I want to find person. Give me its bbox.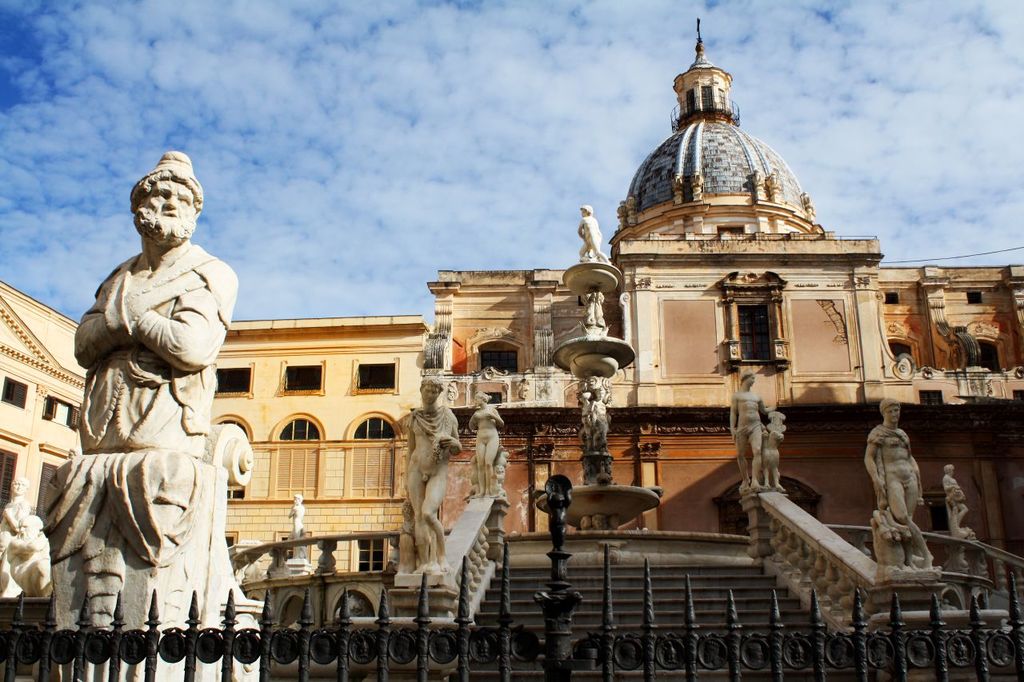
Rect(73, 146, 238, 450).
